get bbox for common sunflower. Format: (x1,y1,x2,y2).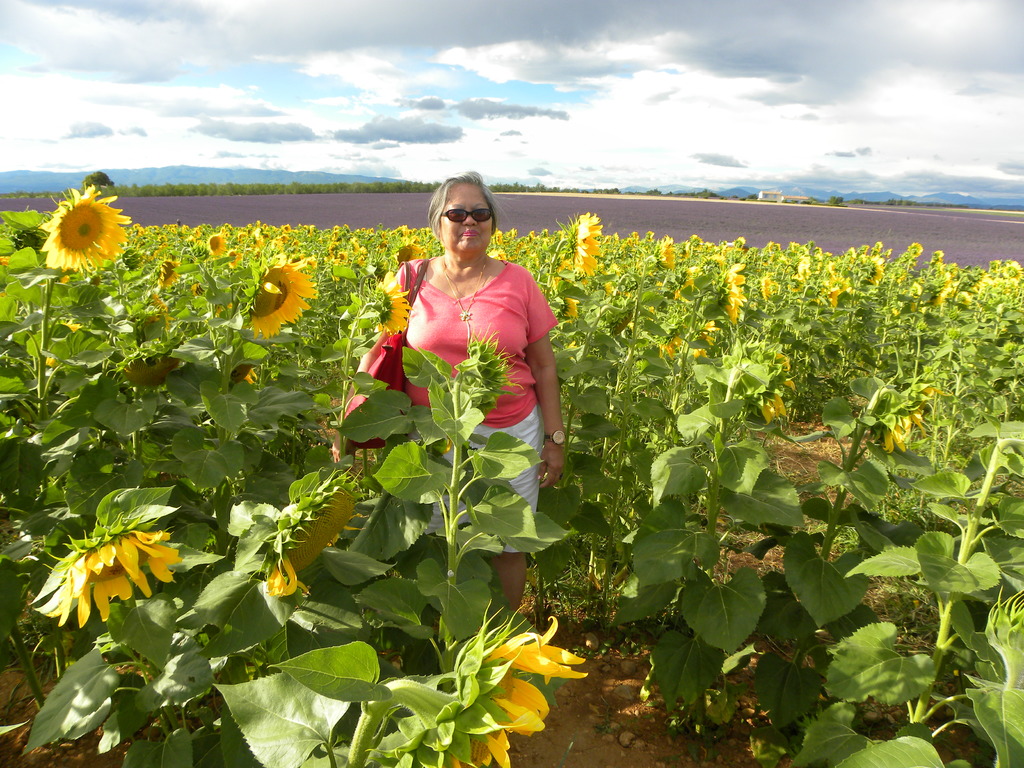
(884,388,940,444).
